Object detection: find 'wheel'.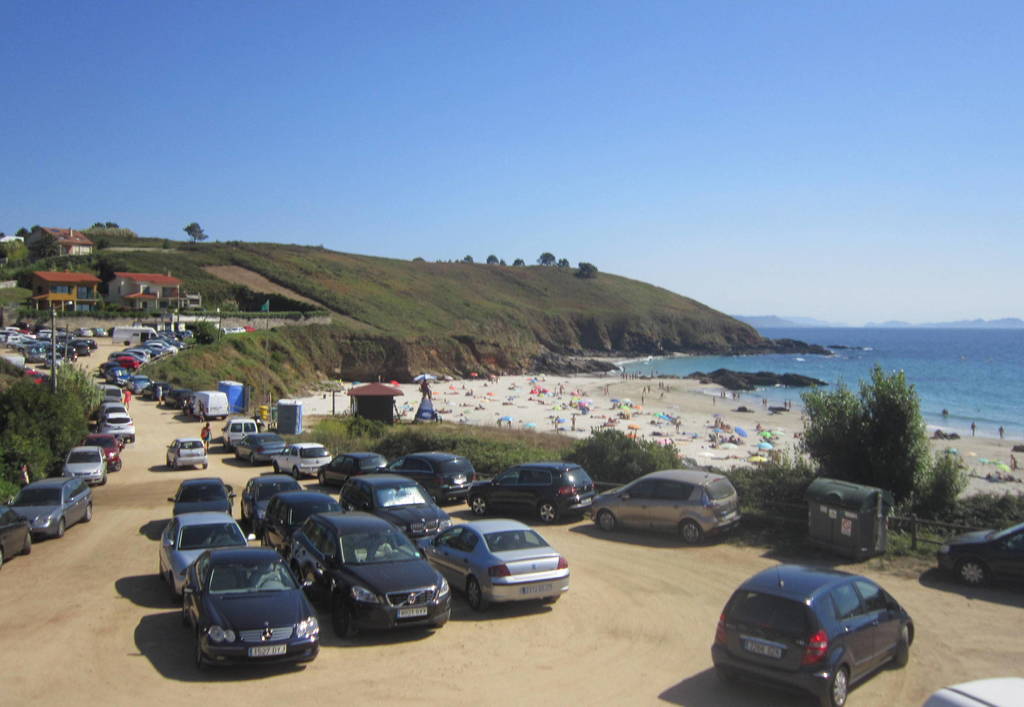
crop(895, 622, 911, 669).
